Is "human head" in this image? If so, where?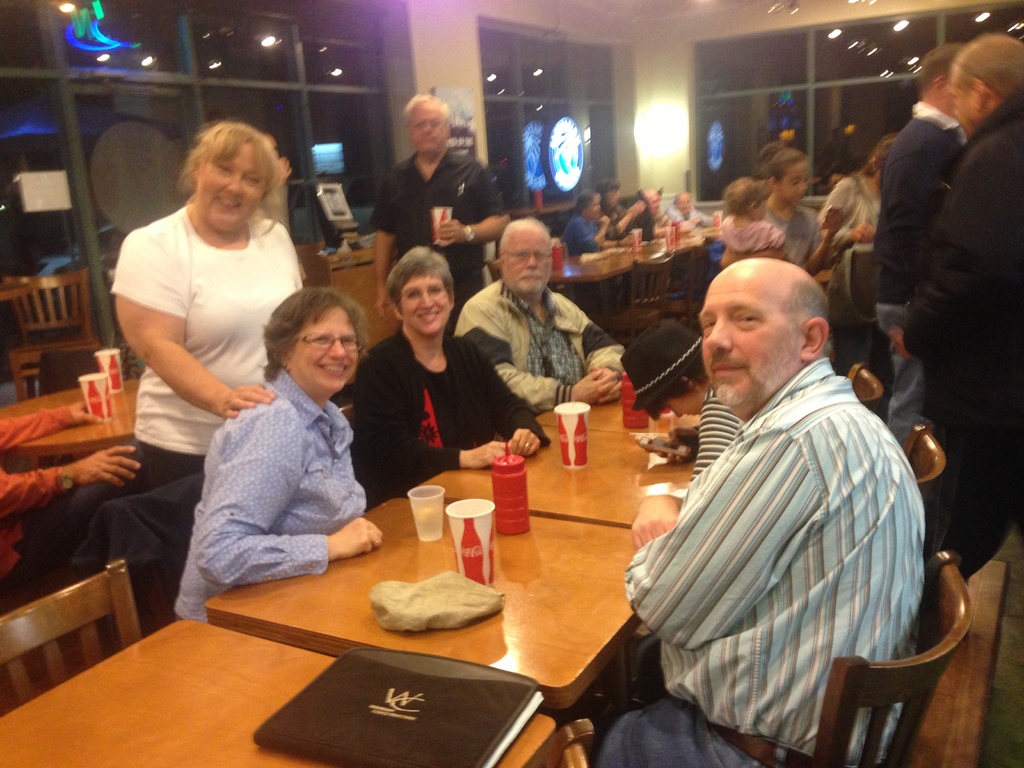
Yes, at [637,188,661,212].
